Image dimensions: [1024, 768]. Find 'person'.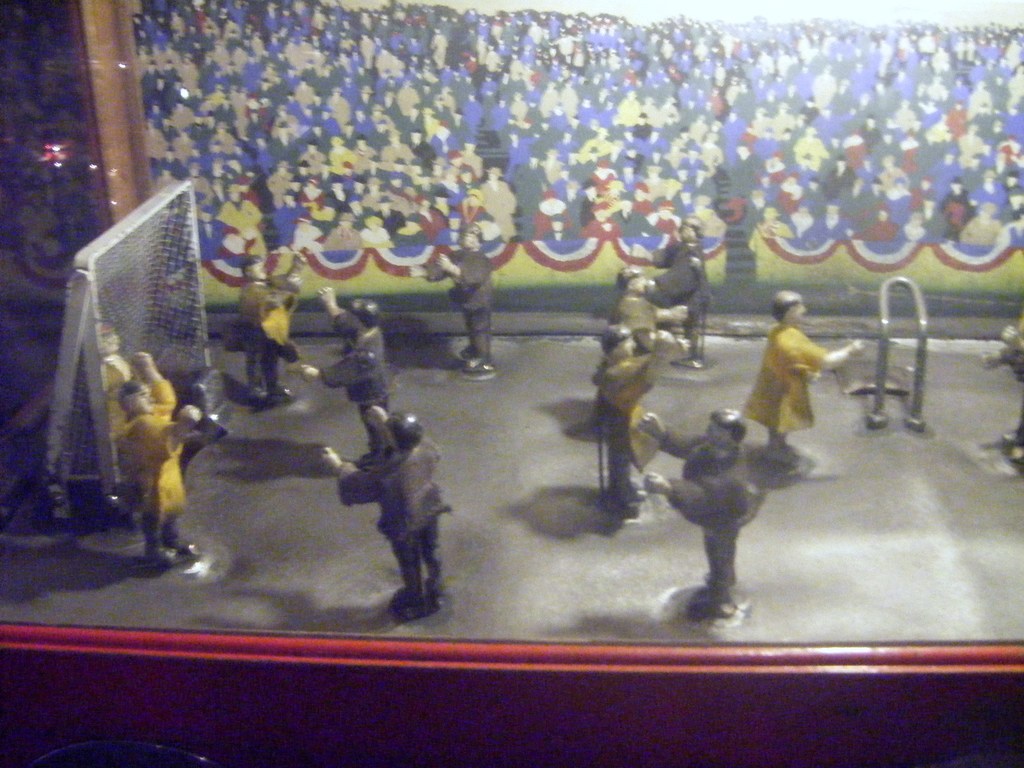
select_region(93, 322, 133, 520).
